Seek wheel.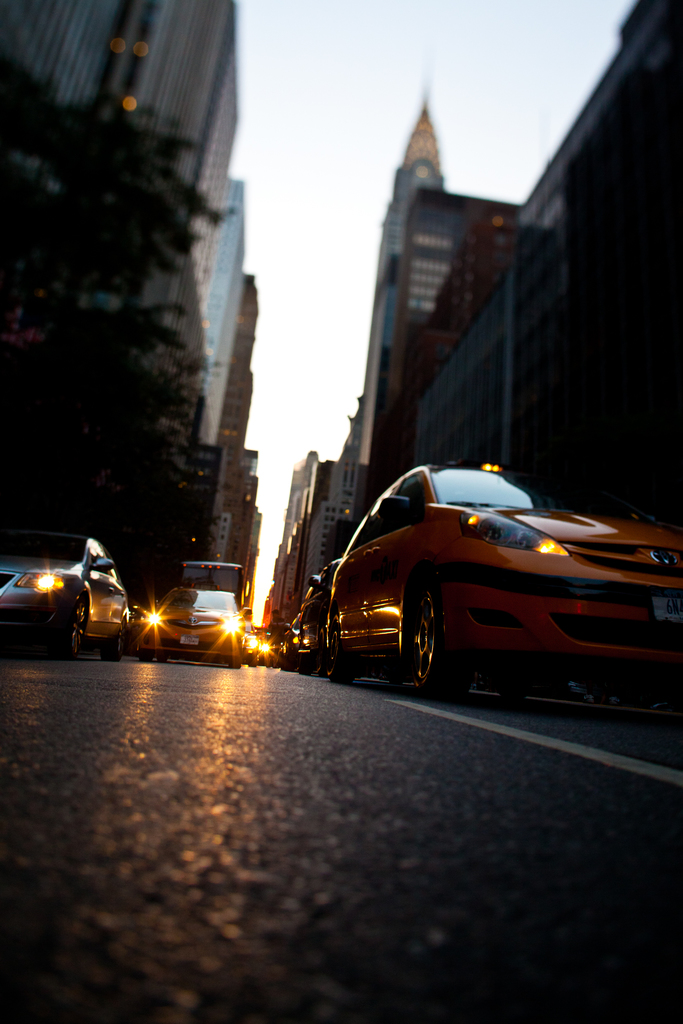
(x1=61, y1=592, x2=92, y2=653).
